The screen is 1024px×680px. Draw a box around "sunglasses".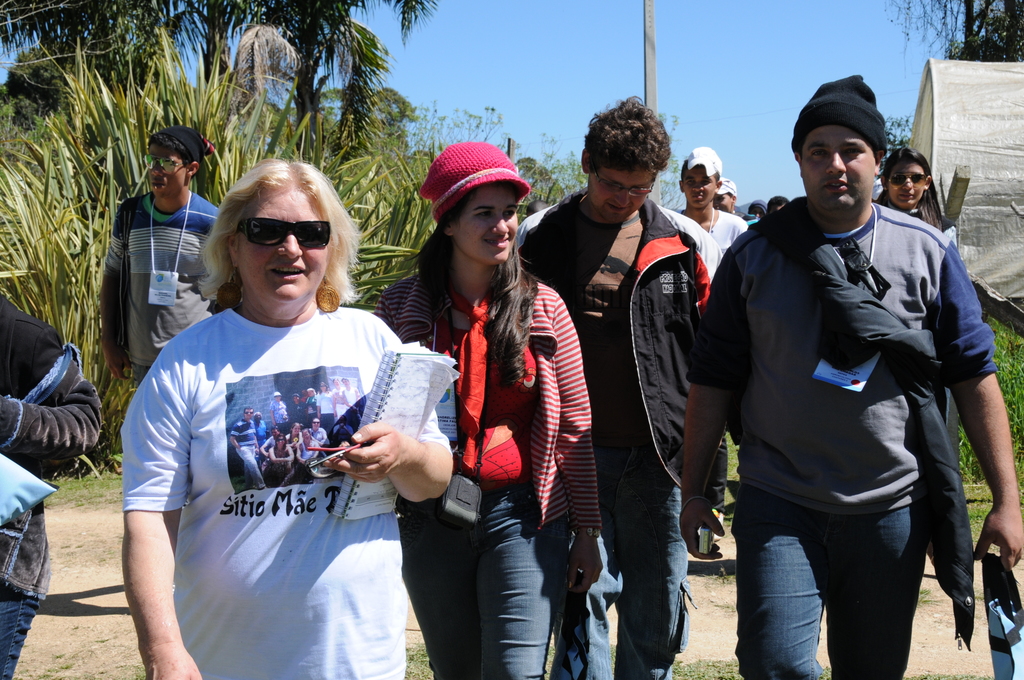
<bbox>591, 169, 653, 194</bbox>.
